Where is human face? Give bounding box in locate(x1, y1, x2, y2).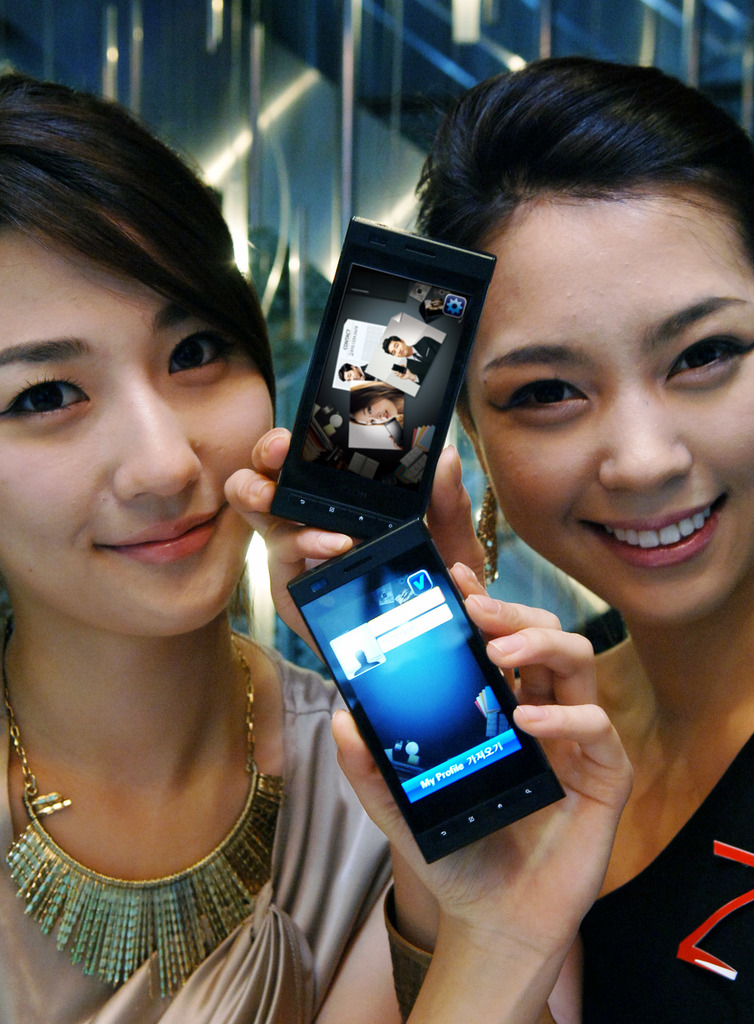
locate(0, 223, 274, 641).
